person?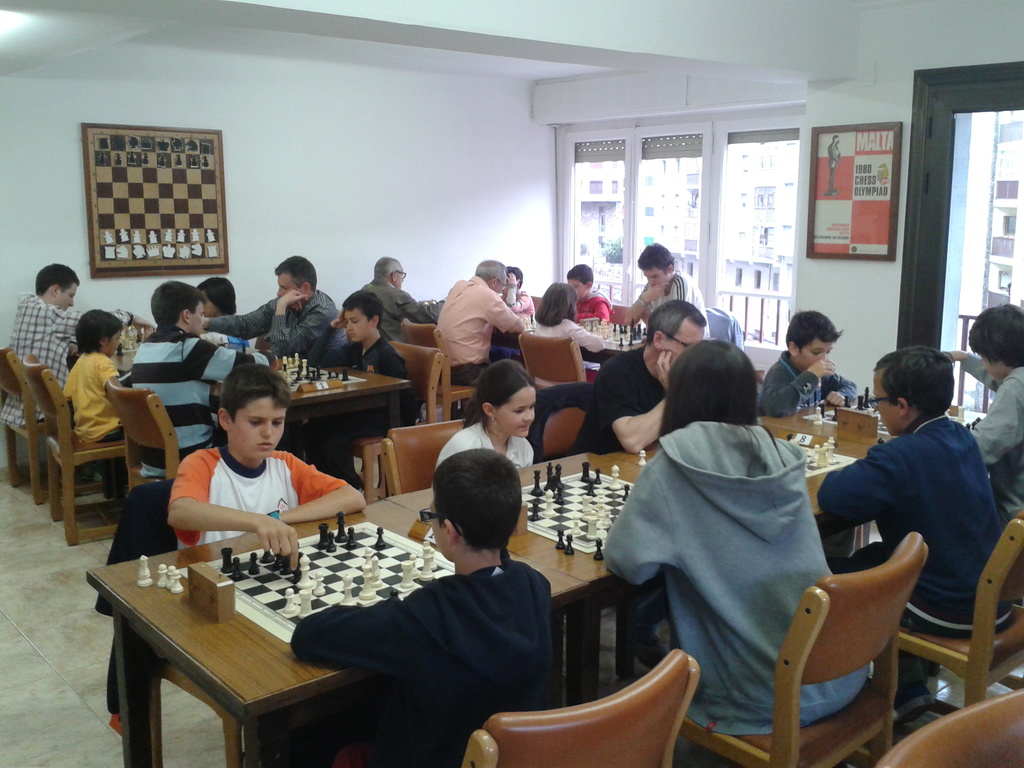
(x1=342, y1=248, x2=444, y2=344)
